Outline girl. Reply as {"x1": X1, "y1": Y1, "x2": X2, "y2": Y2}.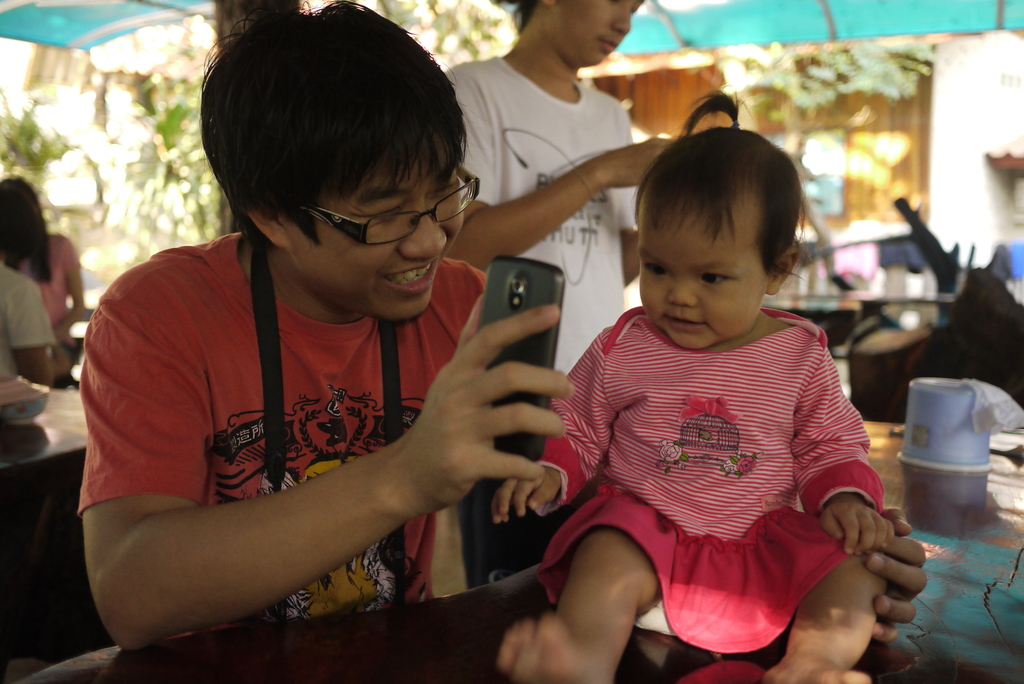
{"x1": 473, "y1": 103, "x2": 932, "y2": 683}.
